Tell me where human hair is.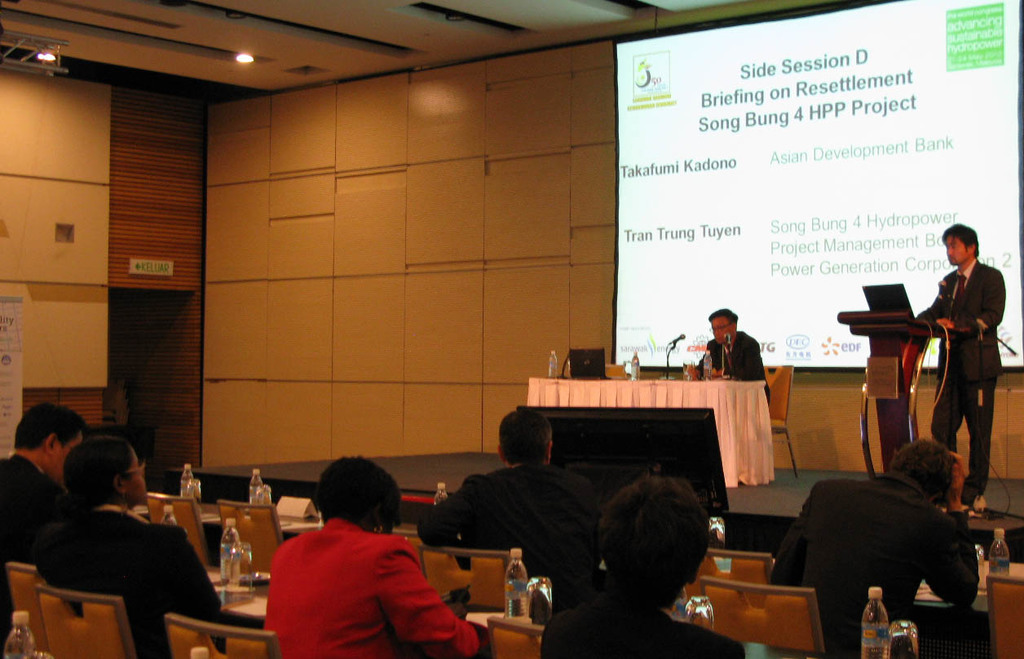
human hair is at {"x1": 67, "y1": 426, "x2": 139, "y2": 502}.
